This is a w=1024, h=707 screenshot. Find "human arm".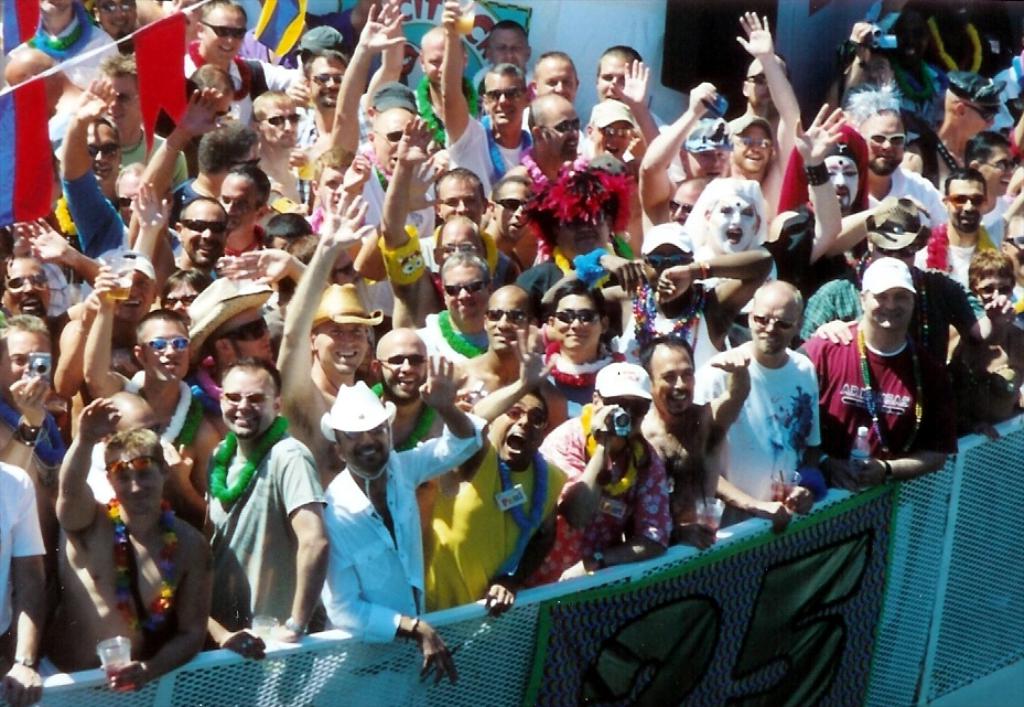
Bounding box: x1=60 y1=71 x2=127 y2=260.
